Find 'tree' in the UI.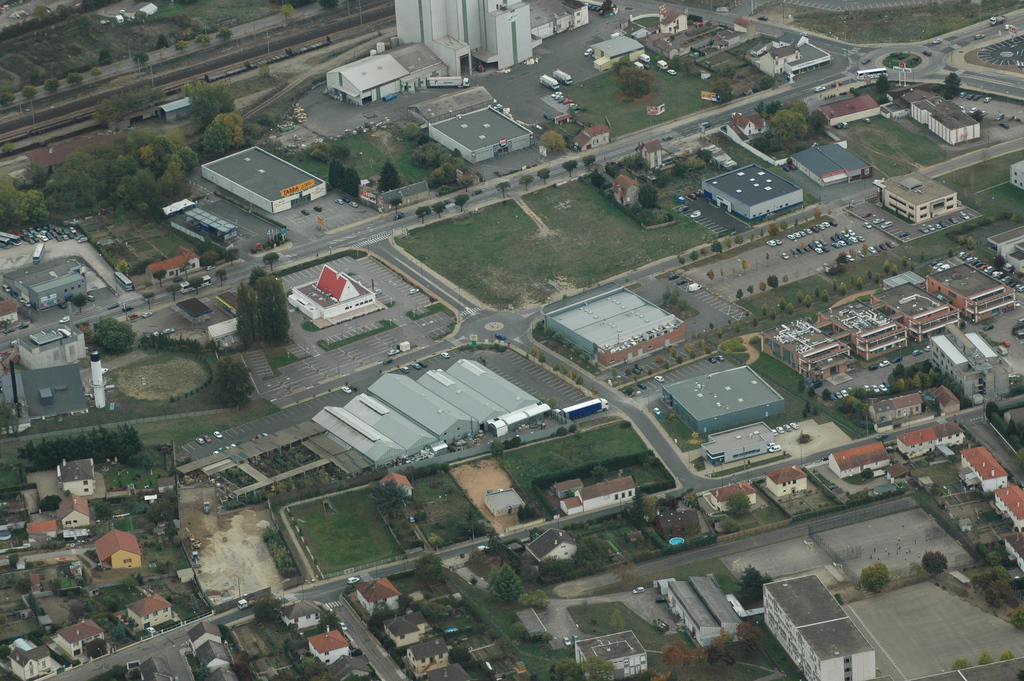
UI element at bbox(177, 37, 190, 56).
